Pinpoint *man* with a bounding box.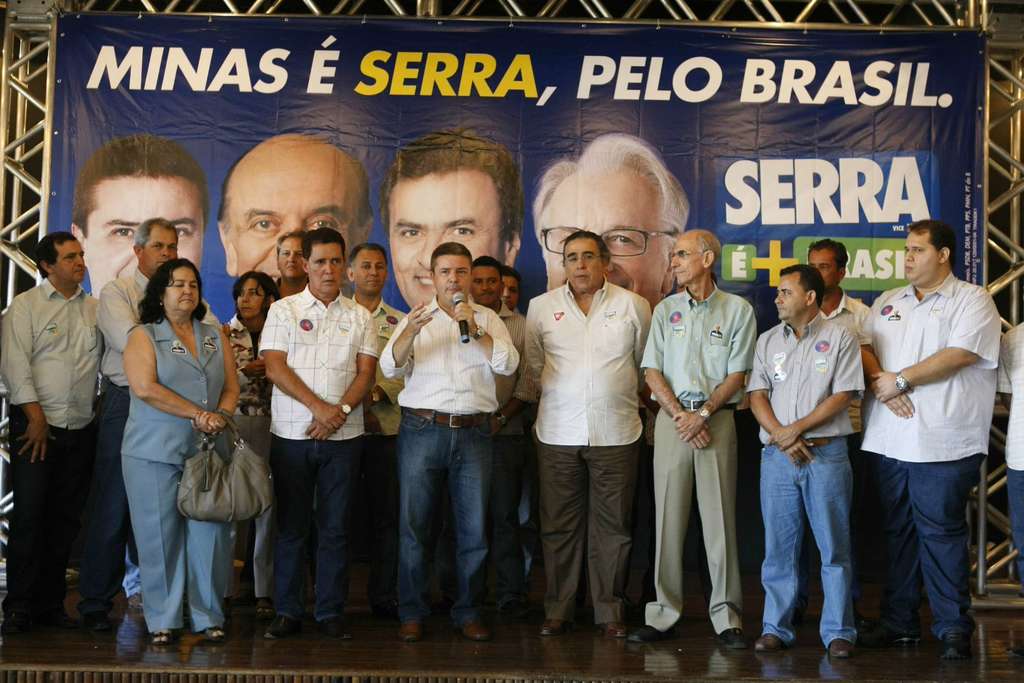
left=0, top=231, right=113, bottom=637.
